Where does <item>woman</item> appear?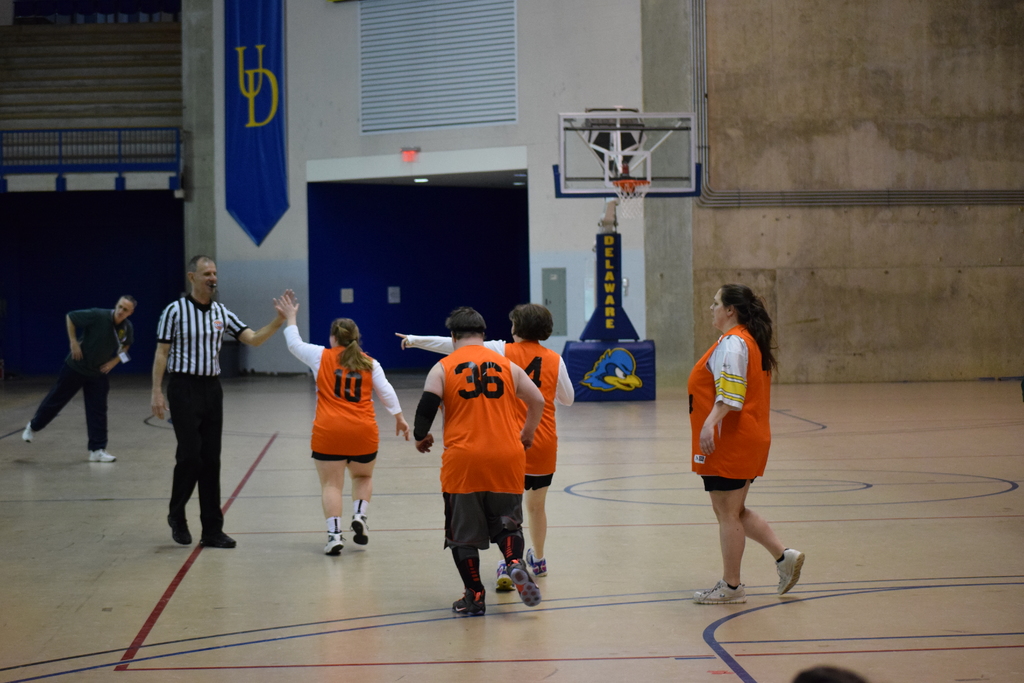
Appears at 394 300 573 592.
